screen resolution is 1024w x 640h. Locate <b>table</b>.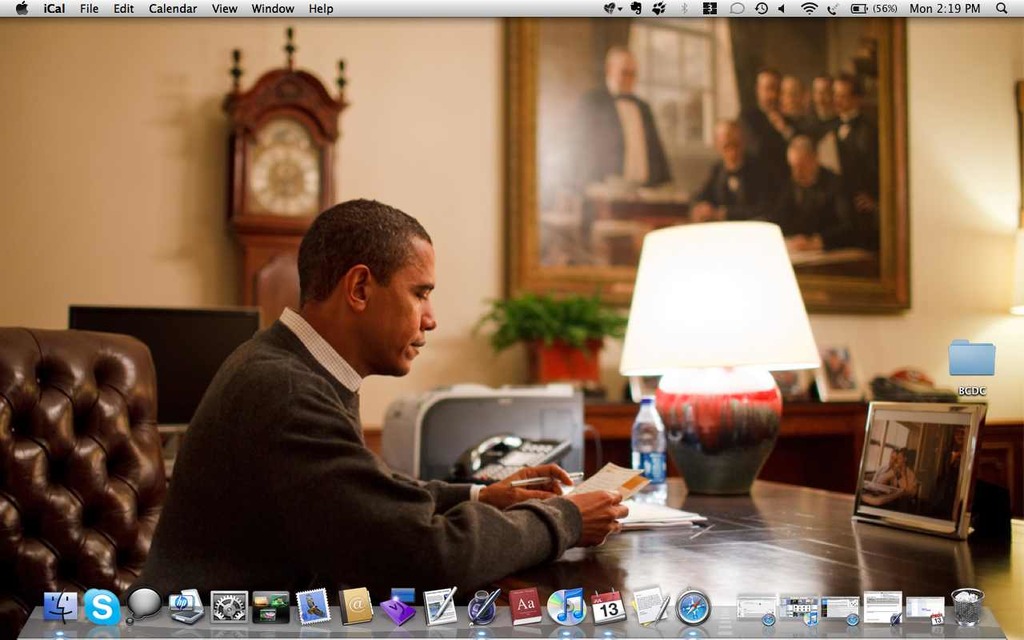
l=581, t=395, r=962, b=498.
